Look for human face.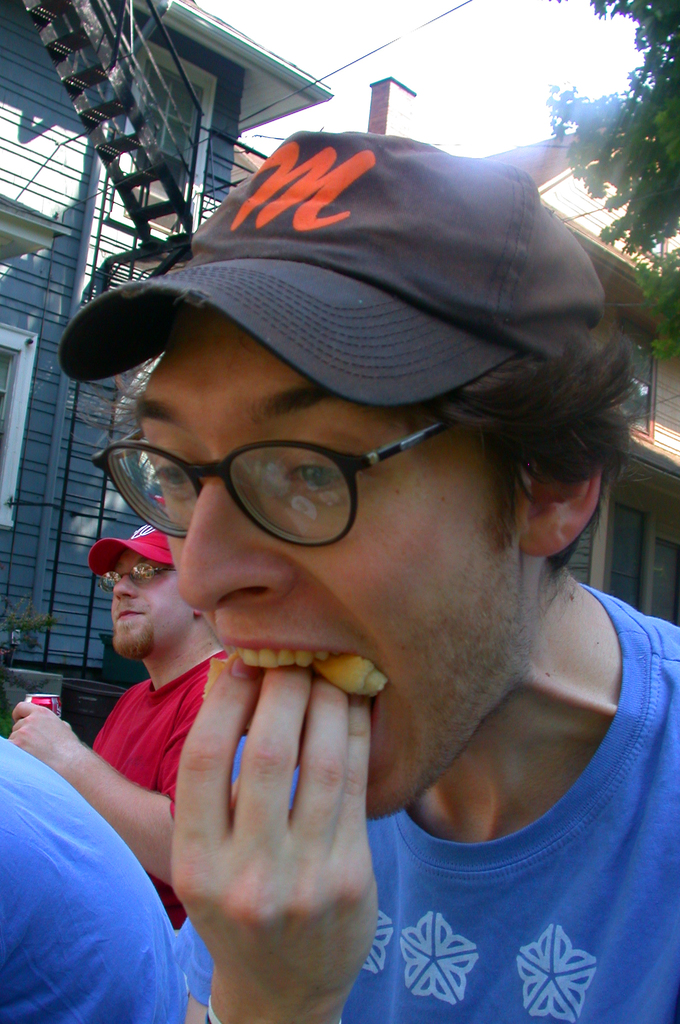
Found: x1=131 y1=319 x2=515 y2=825.
